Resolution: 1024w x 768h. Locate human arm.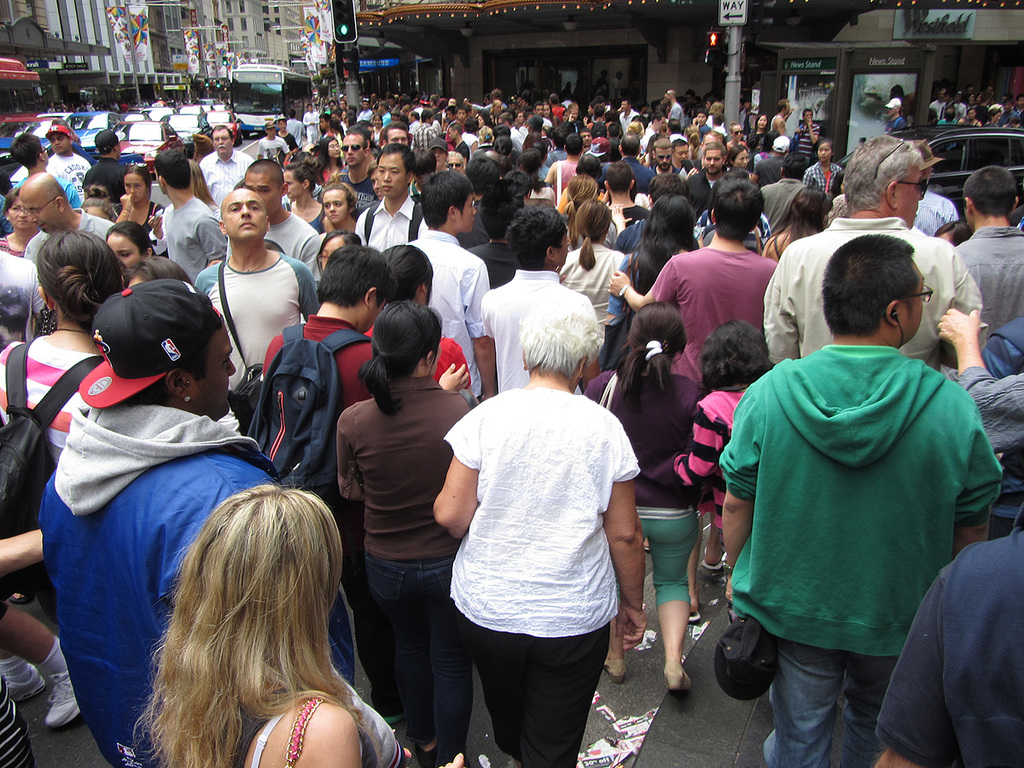
(x1=607, y1=255, x2=678, y2=312).
